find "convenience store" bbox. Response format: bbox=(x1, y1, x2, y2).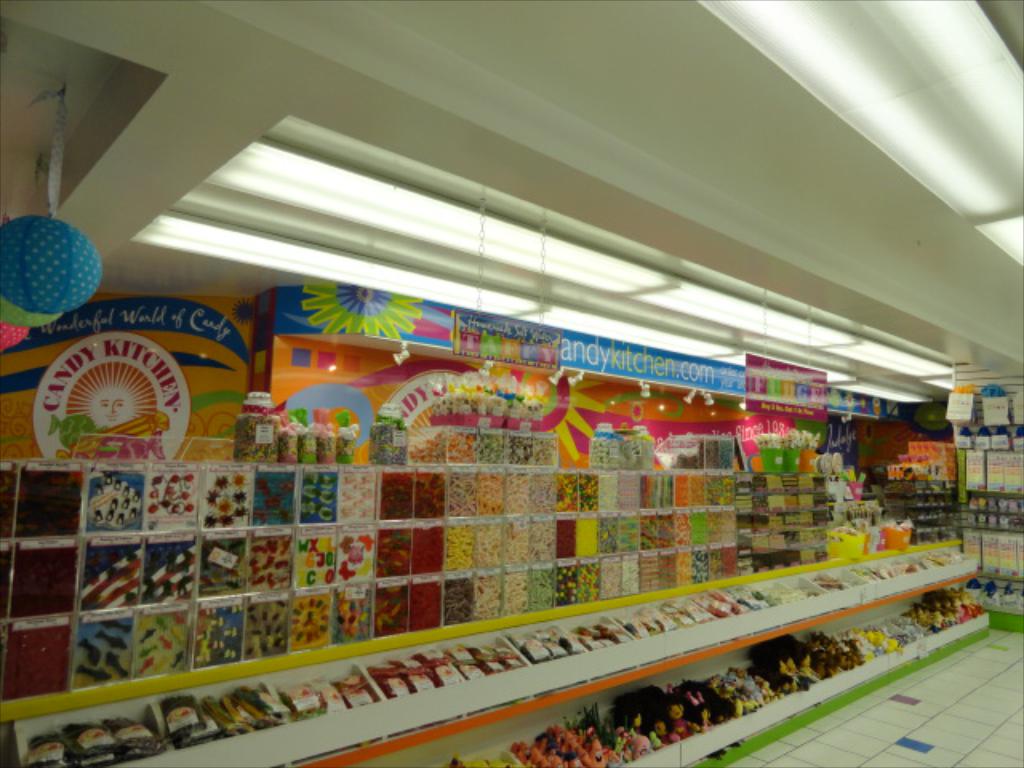
bbox=(19, 53, 982, 760).
